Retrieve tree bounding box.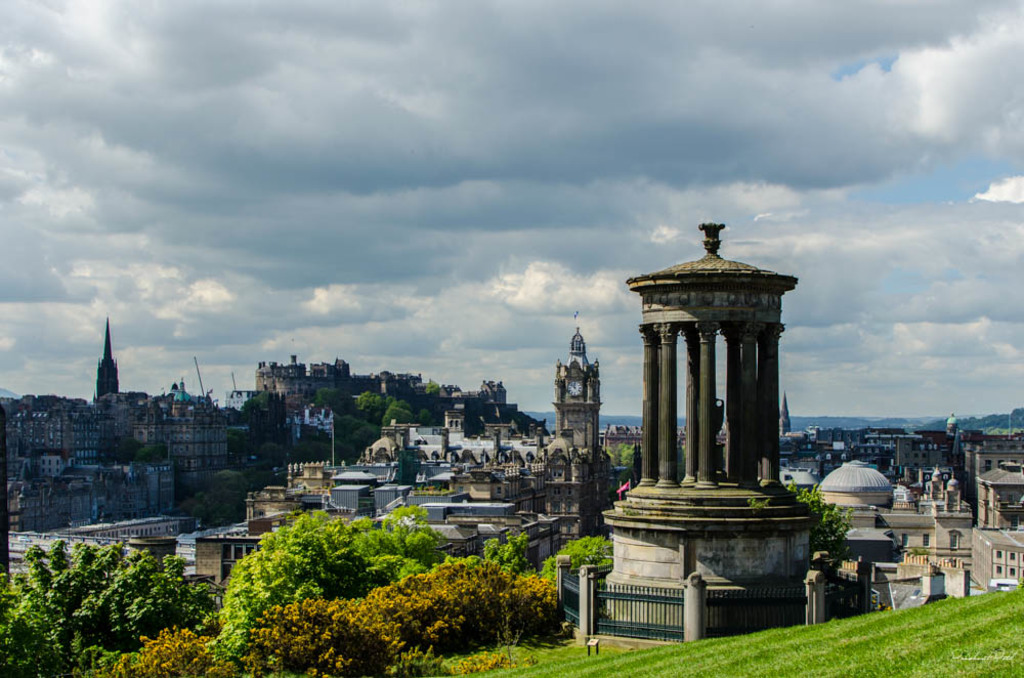
Bounding box: (x1=208, y1=520, x2=459, y2=648).
